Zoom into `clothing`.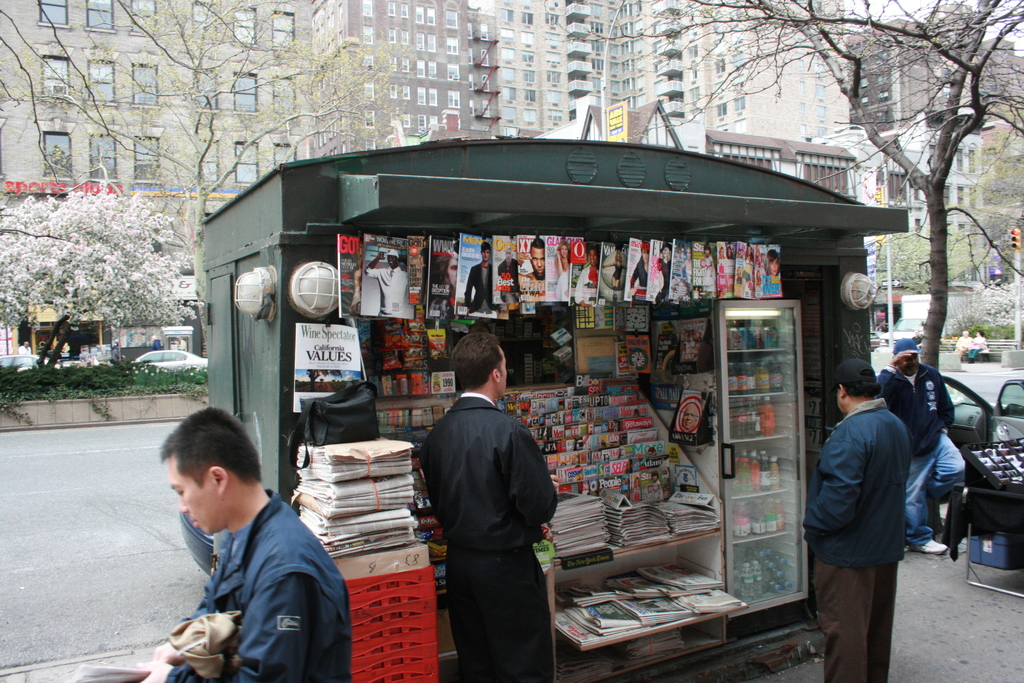
Zoom target: [415,332,562,679].
